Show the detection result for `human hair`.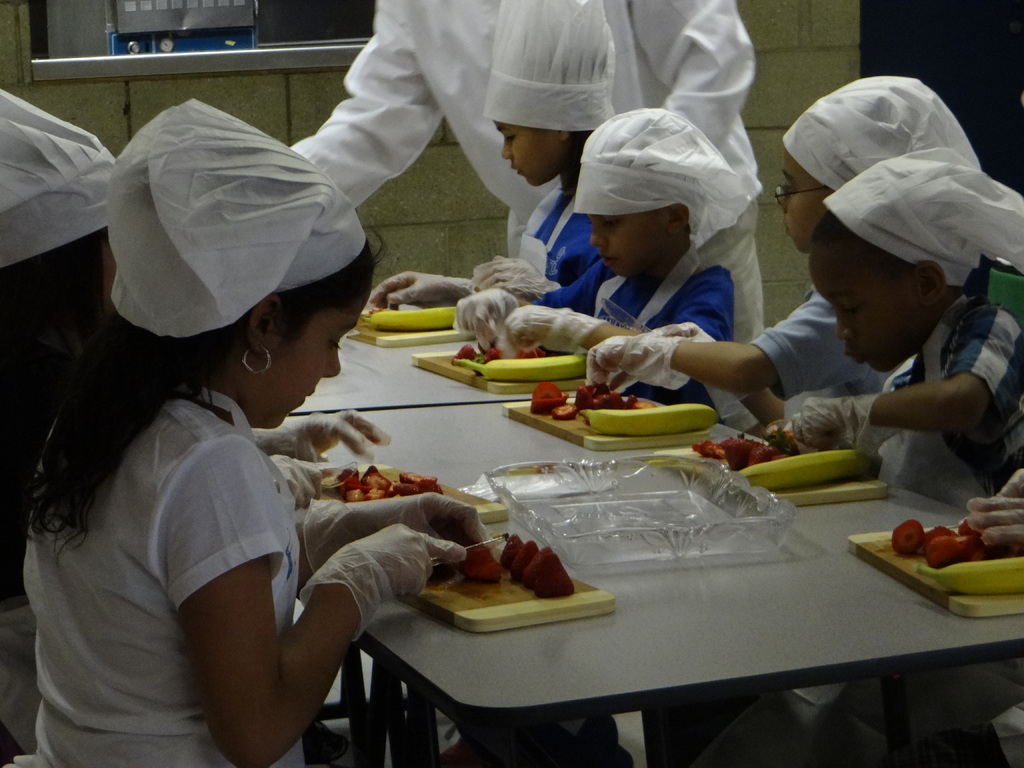
left=810, top=208, right=924, bottom=281.
